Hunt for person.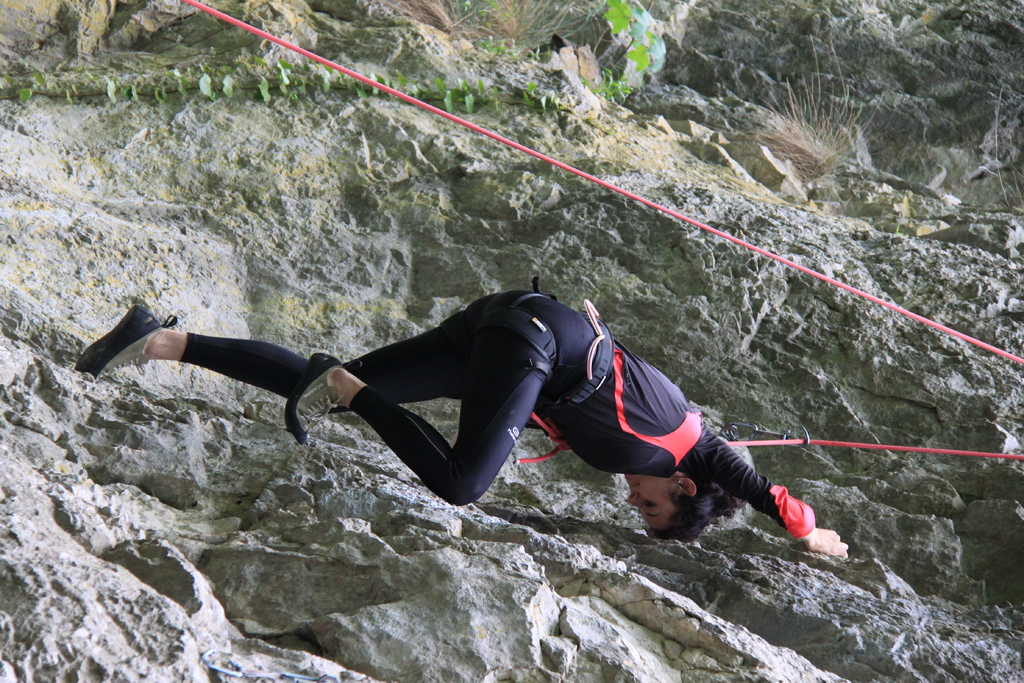
Hunted down at (x1=113, y1=258, x2=840, y2=541).
